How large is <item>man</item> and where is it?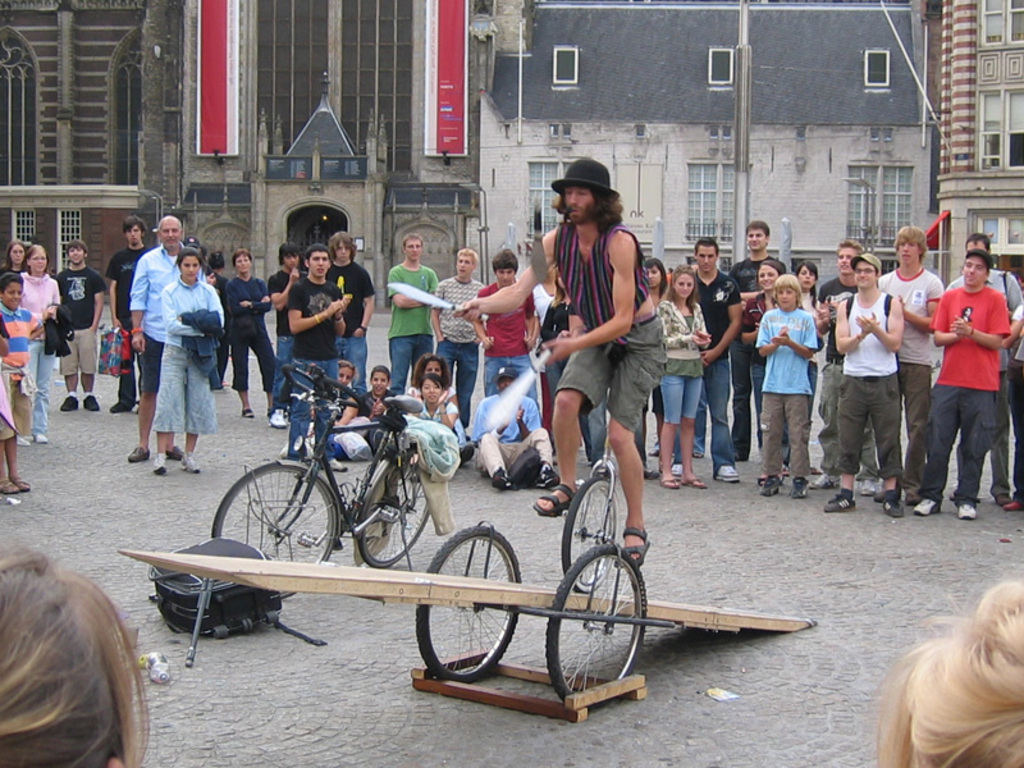
Bounding box: <bbox>384, 227, 444, 404</bbox>.
